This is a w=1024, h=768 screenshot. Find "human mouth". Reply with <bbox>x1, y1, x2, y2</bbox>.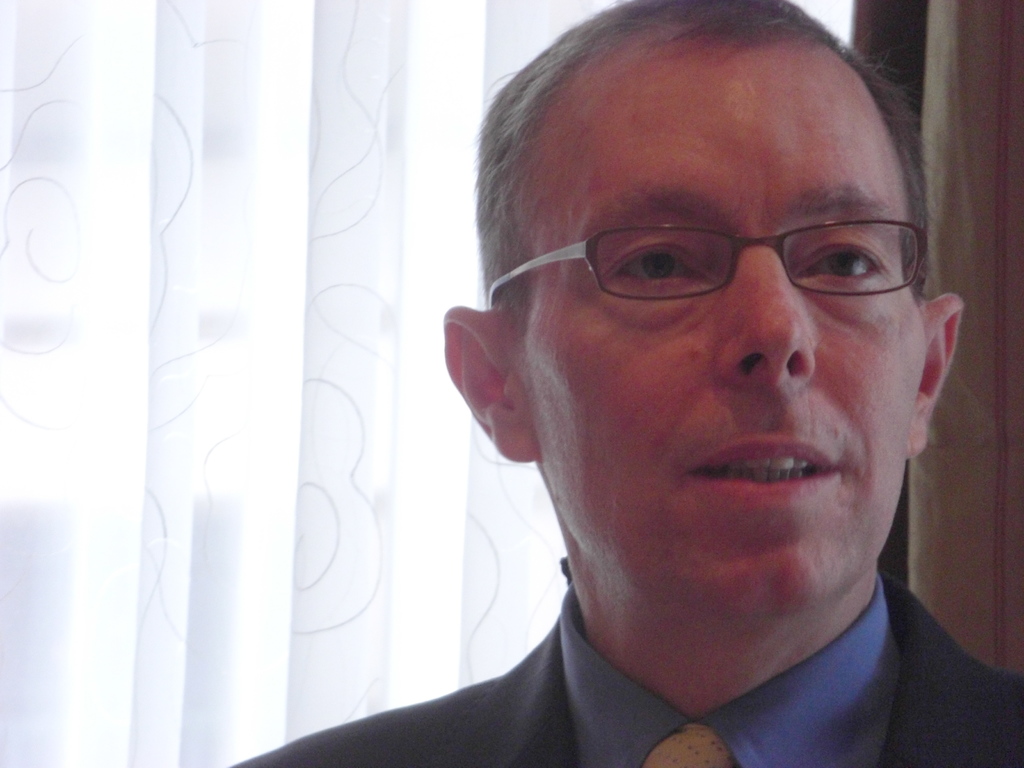
<bbox>689, 435, 845, 503</bbox>.
